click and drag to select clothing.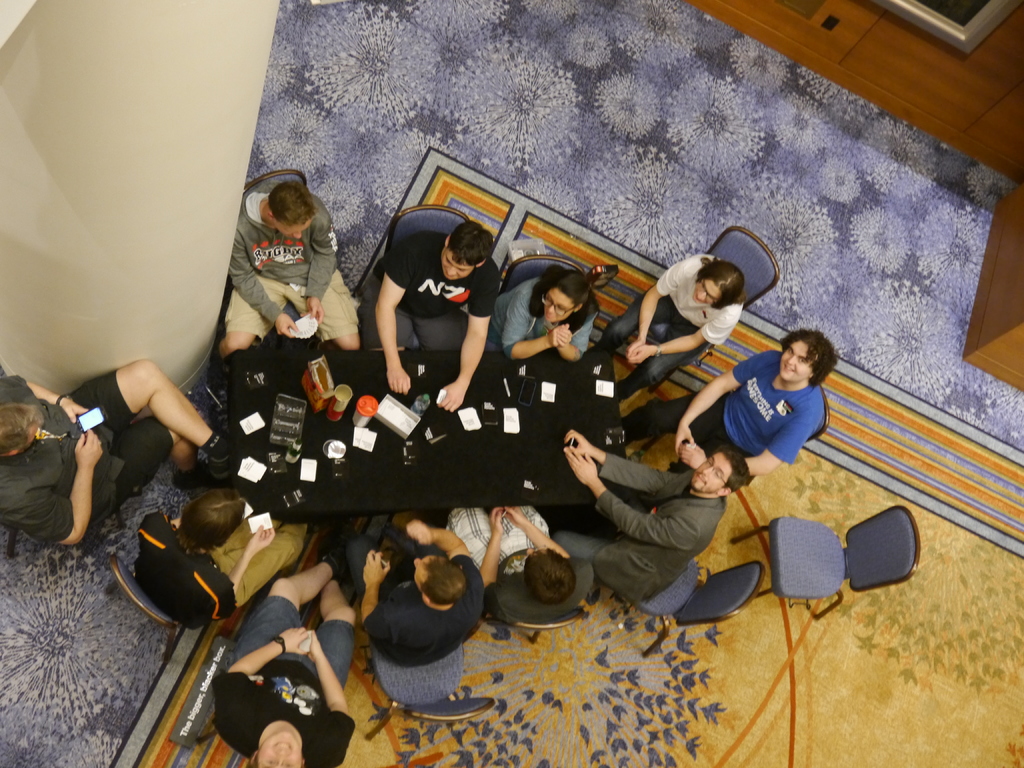
Selection: x1=595 y1=244 x2=747 y2=398.
